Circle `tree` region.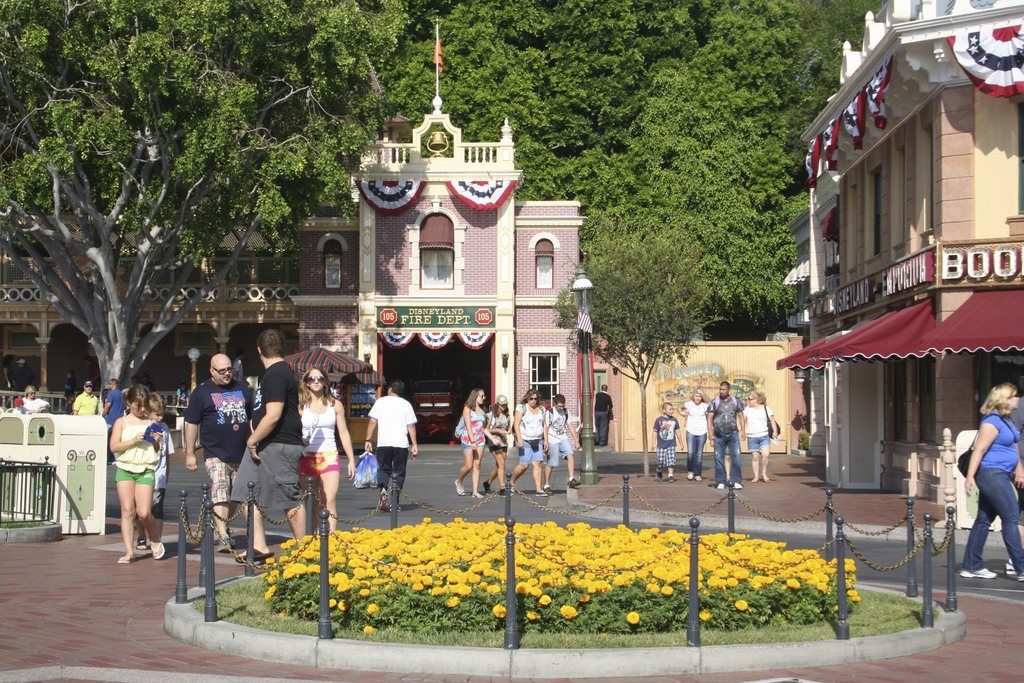
Region: {"x1": 556, "y1": 206, "x2": 717, "y2": 483}.
